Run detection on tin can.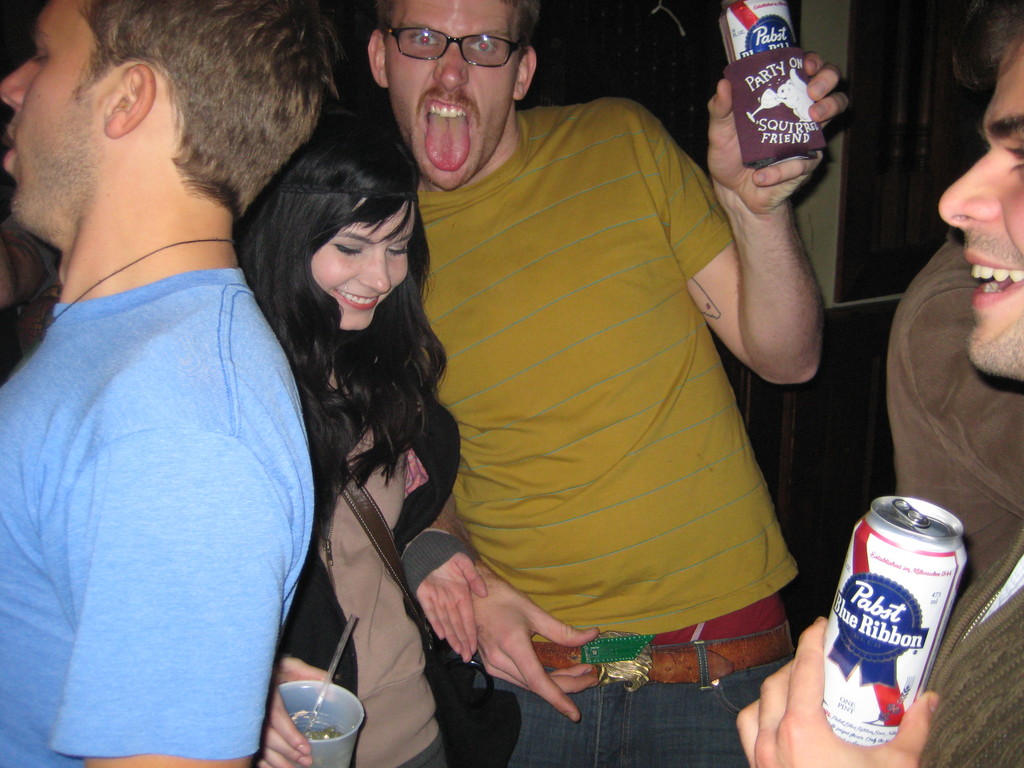
Result: pyautogui.locateOnScreen(821, 495, 969, 746).
